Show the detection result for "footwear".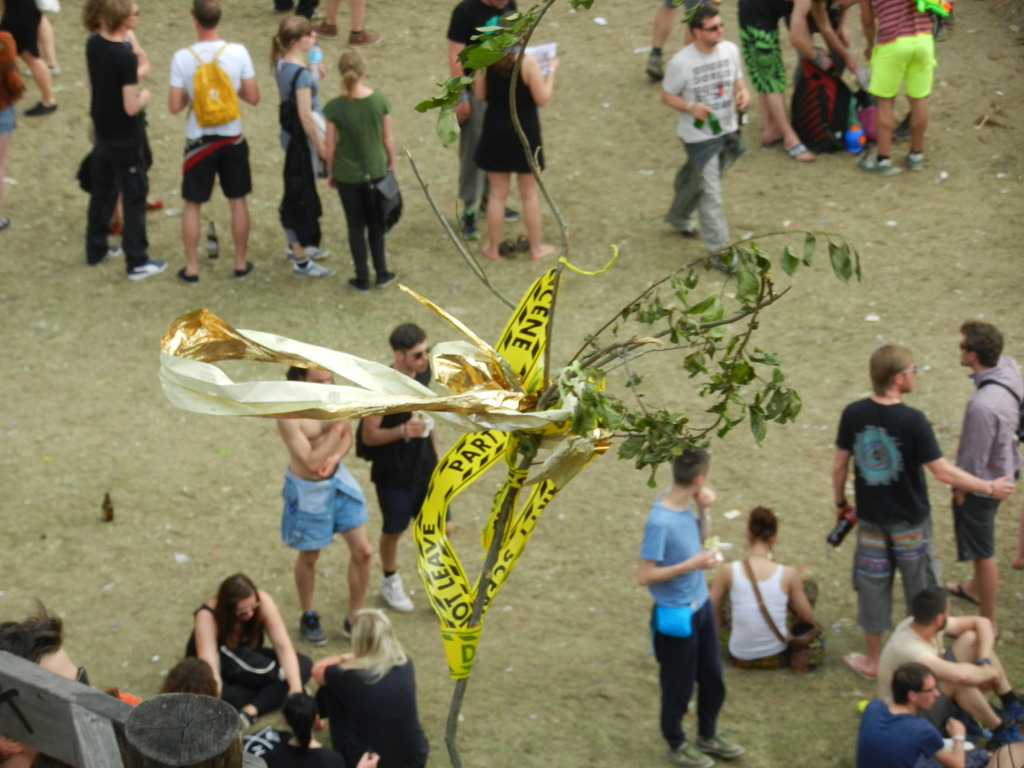
pyautogui.locateOnScreen(346, 620, 353, 641).
